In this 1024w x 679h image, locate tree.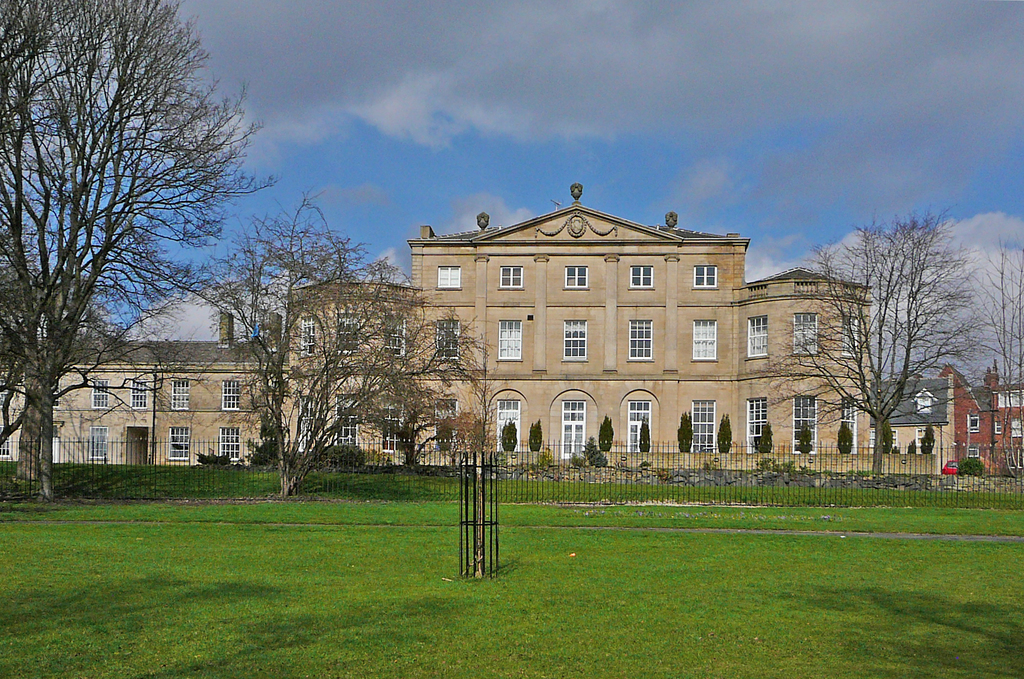
Bounding box: [x1=936, y1=242, x2=1023, y2=483].
